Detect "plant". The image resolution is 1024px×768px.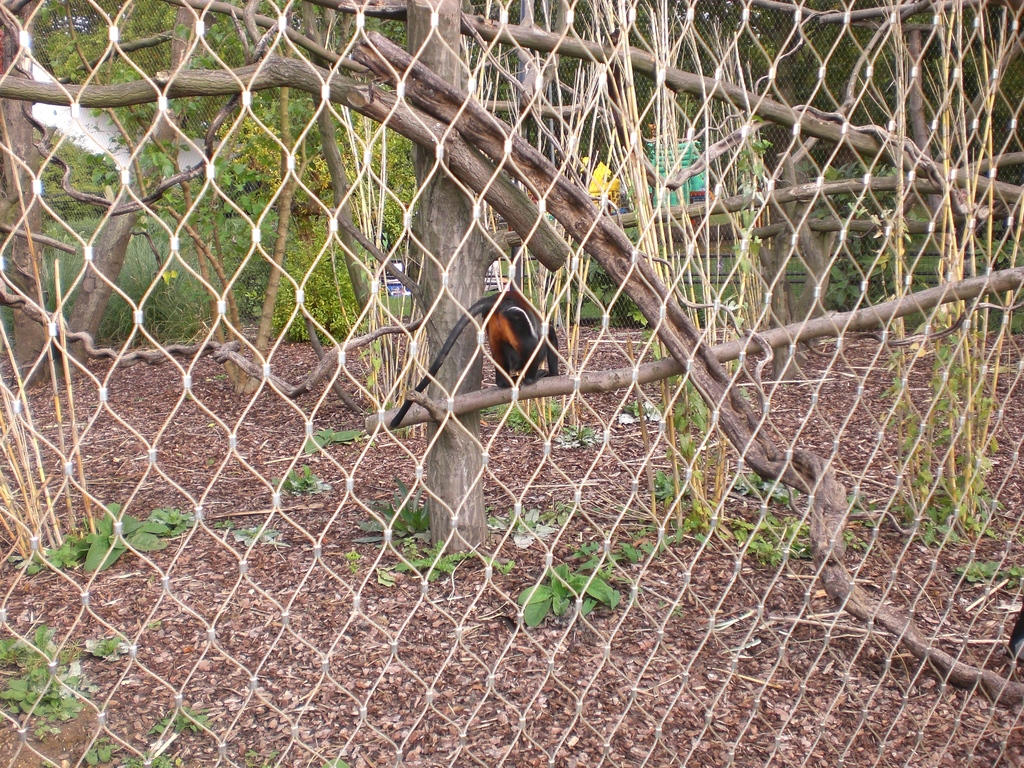
x1=488, y1=397, x2=567, y2=433.
